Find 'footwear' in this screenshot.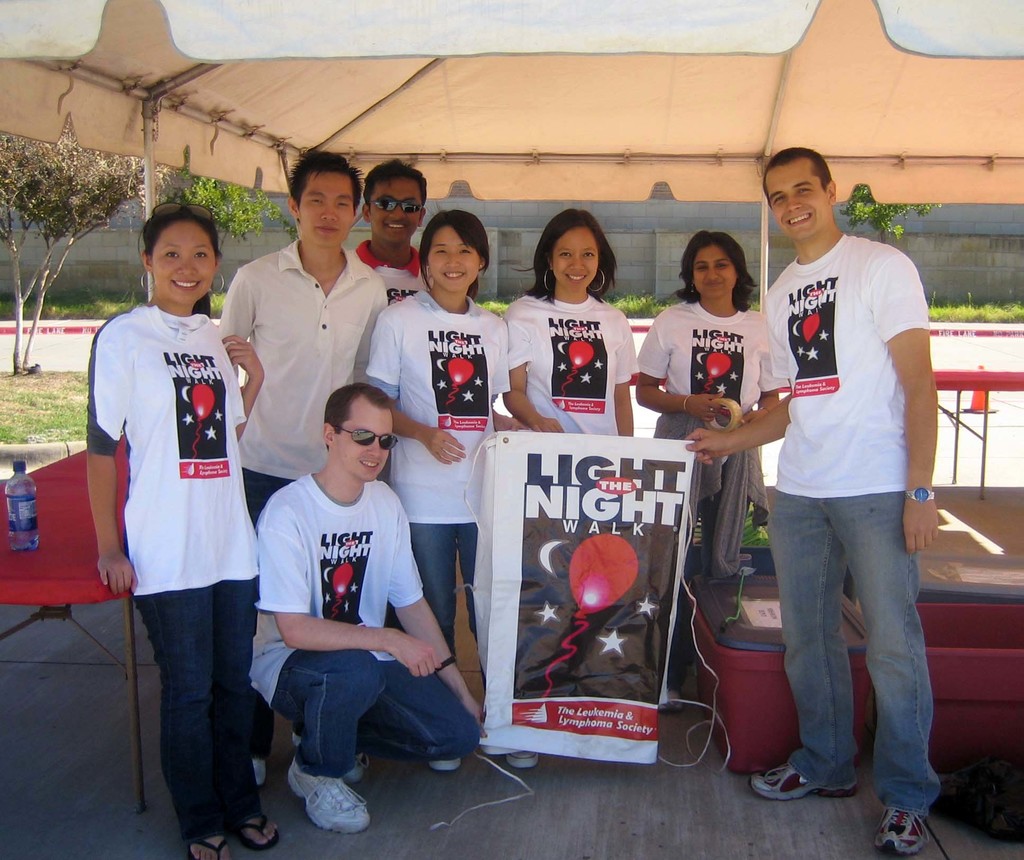
The bounding box for 'footwear' is x1=253, y1=757, x2=264, y2=787.
